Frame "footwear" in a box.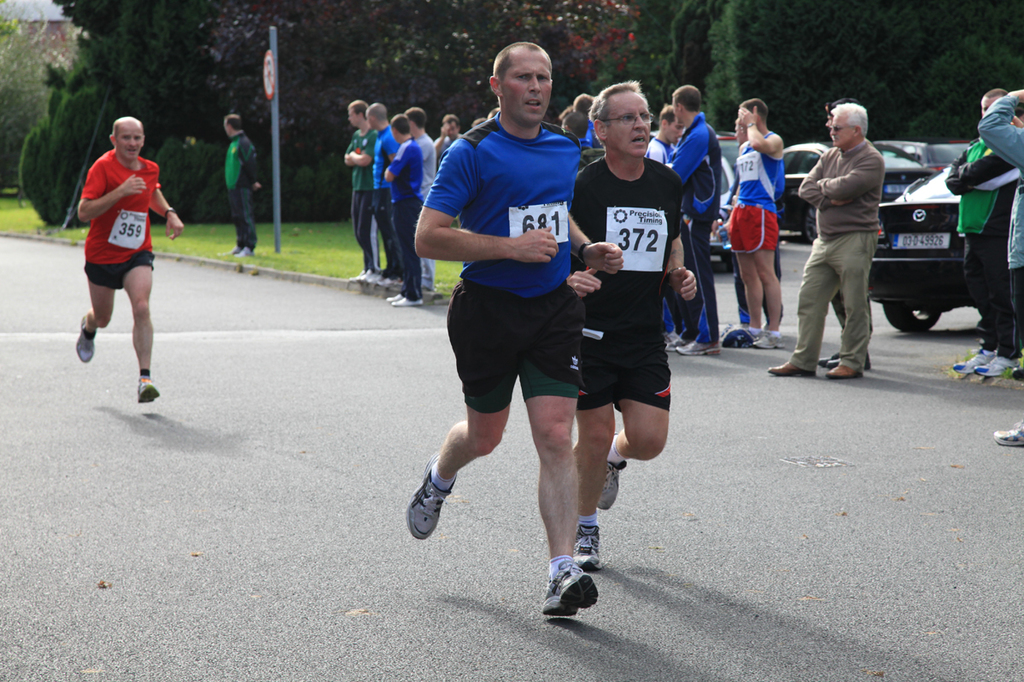
region(661, 316, 681, 350).
